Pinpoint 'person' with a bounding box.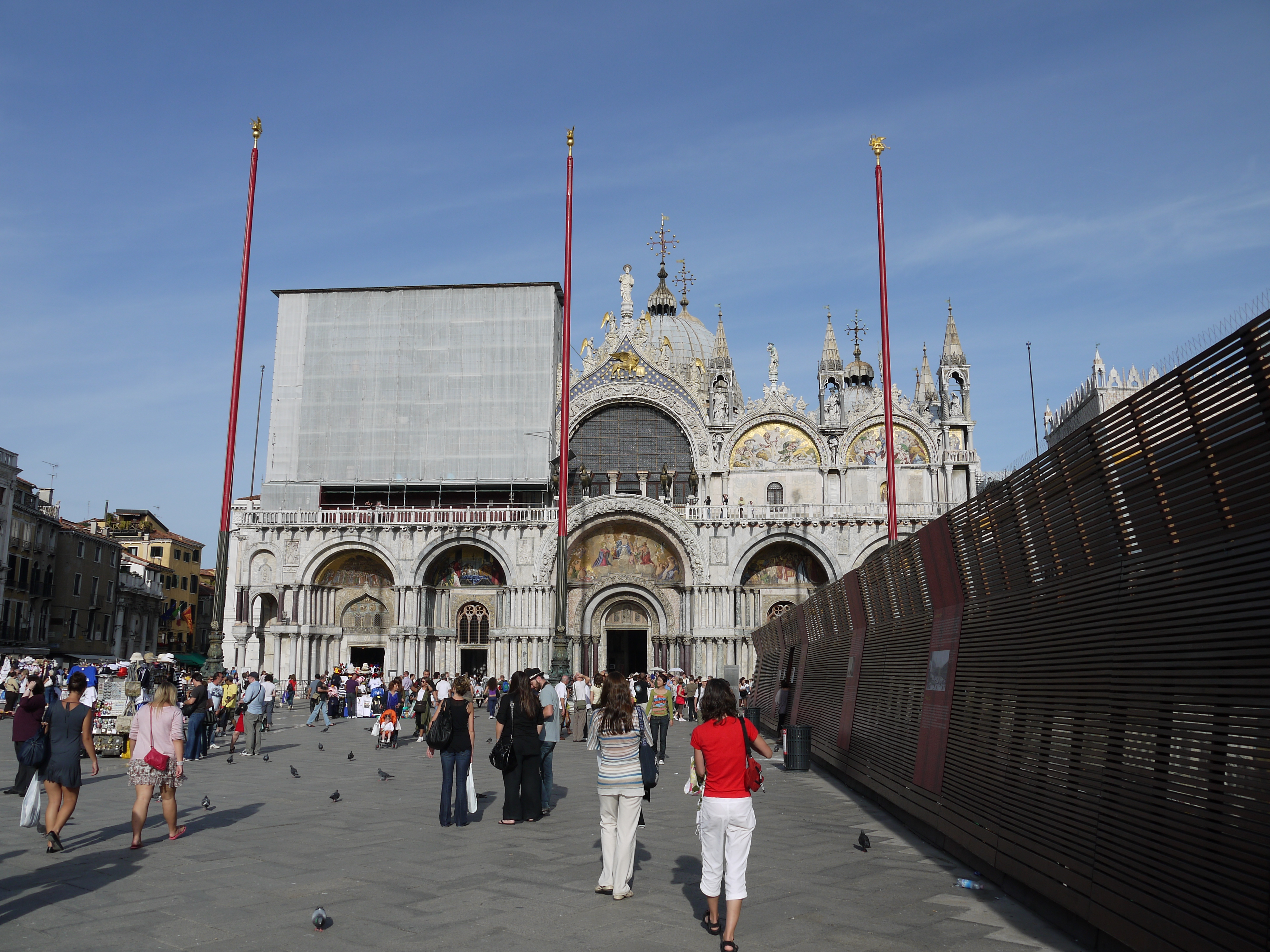
(185, 212, 208, 282).
